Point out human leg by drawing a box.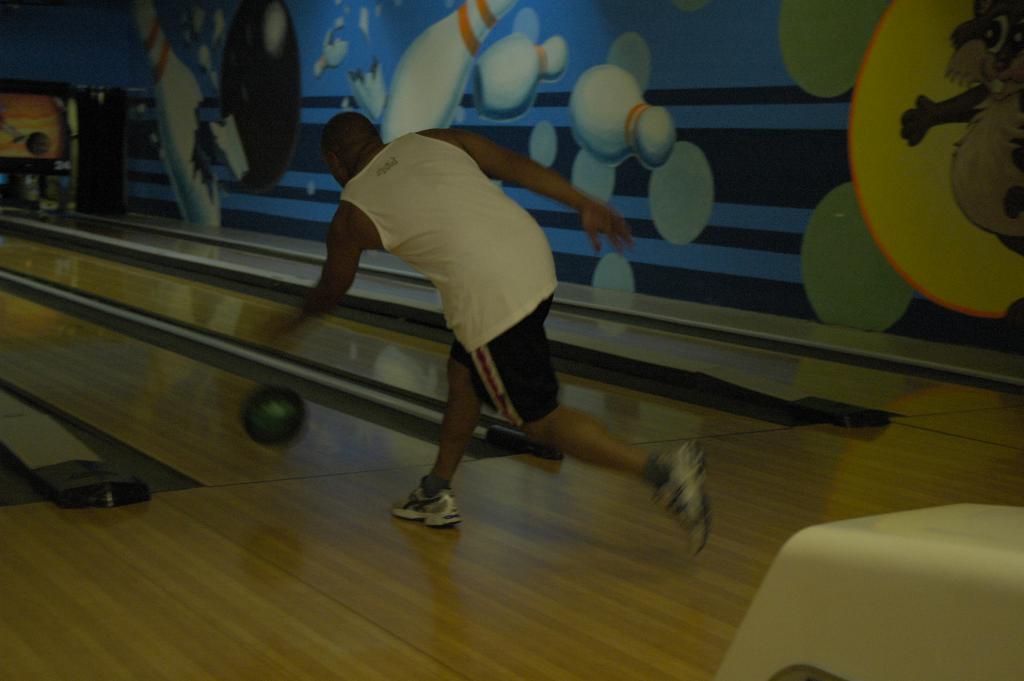
480,335,705,561.
